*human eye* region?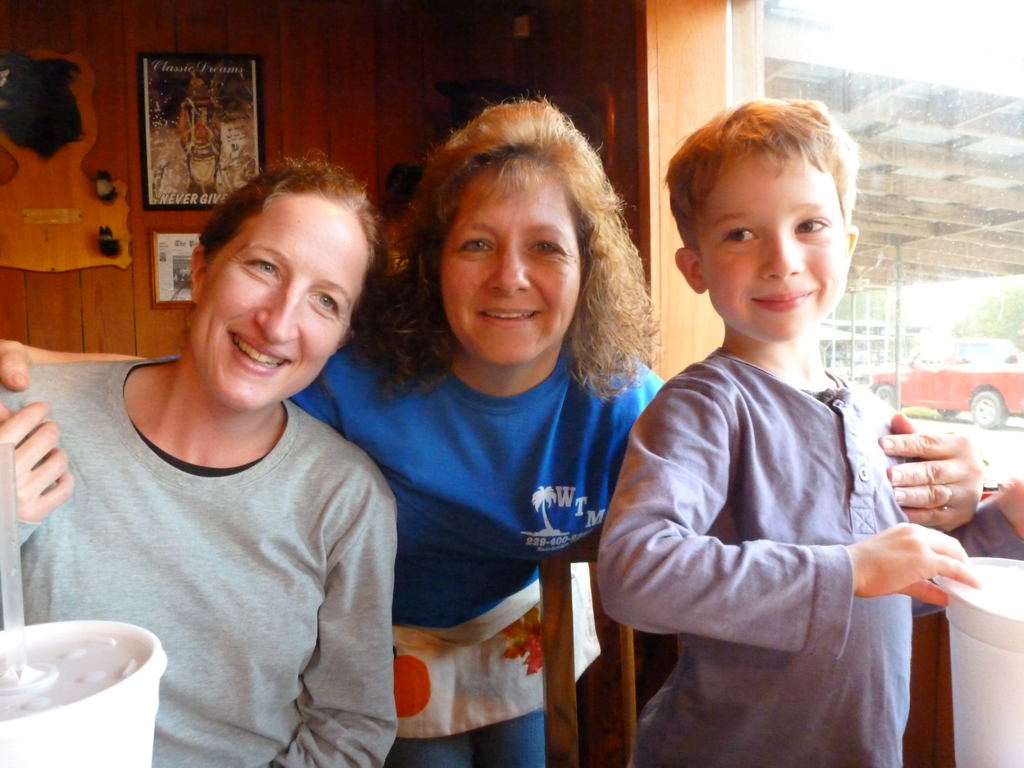
region(790, 210, 833, 240)
